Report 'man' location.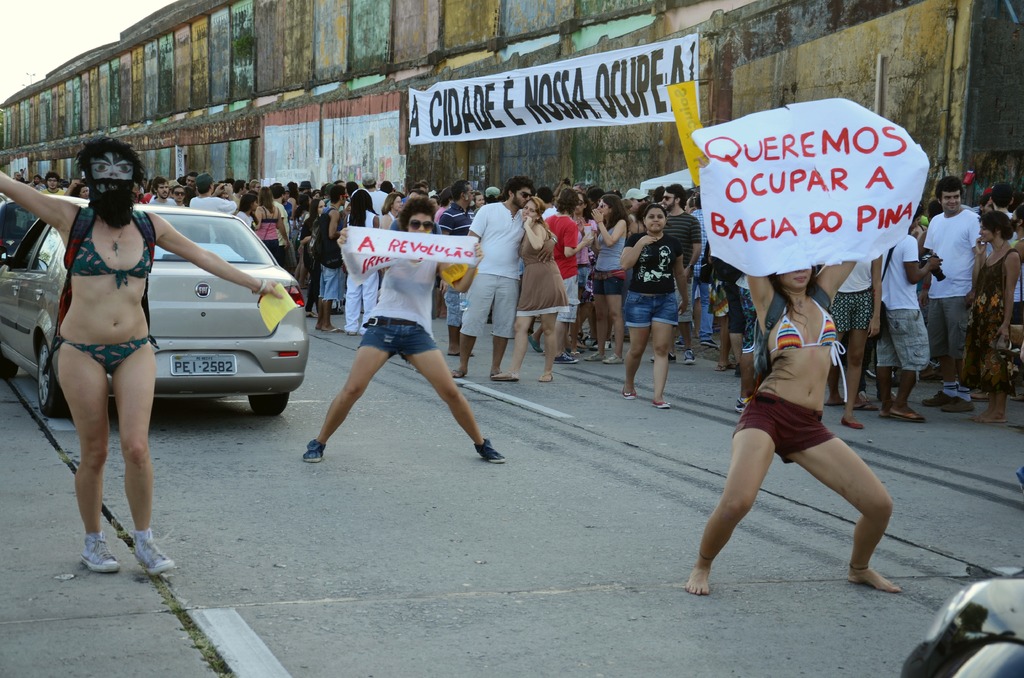
Report: detection(916, 172, 1000, 398).
